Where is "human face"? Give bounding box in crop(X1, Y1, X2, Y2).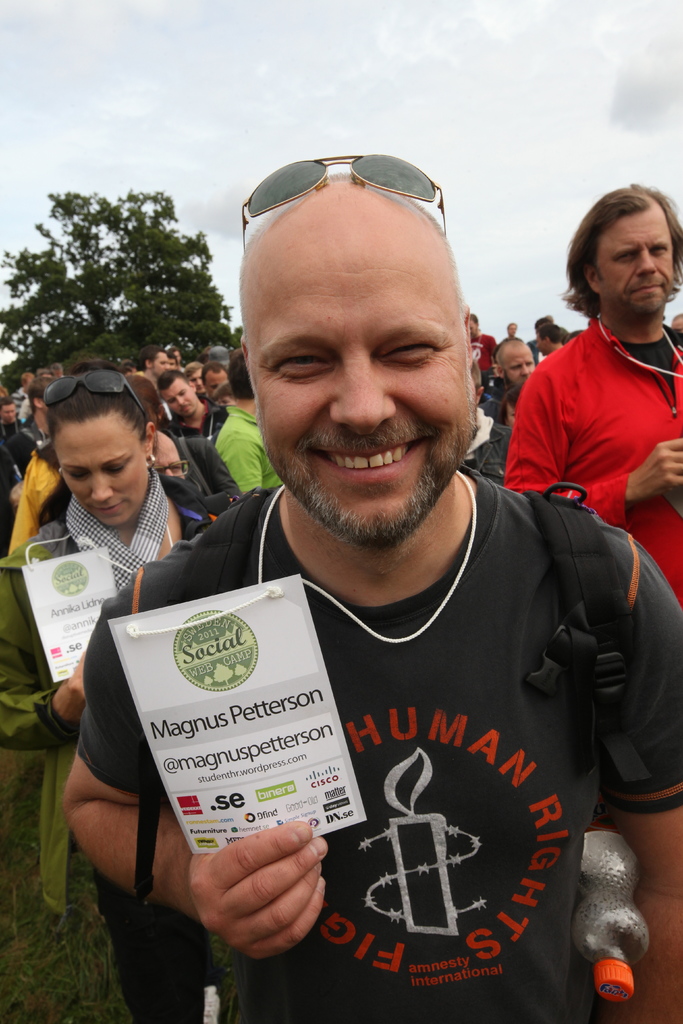
crop(148, 351, 167, 376).
